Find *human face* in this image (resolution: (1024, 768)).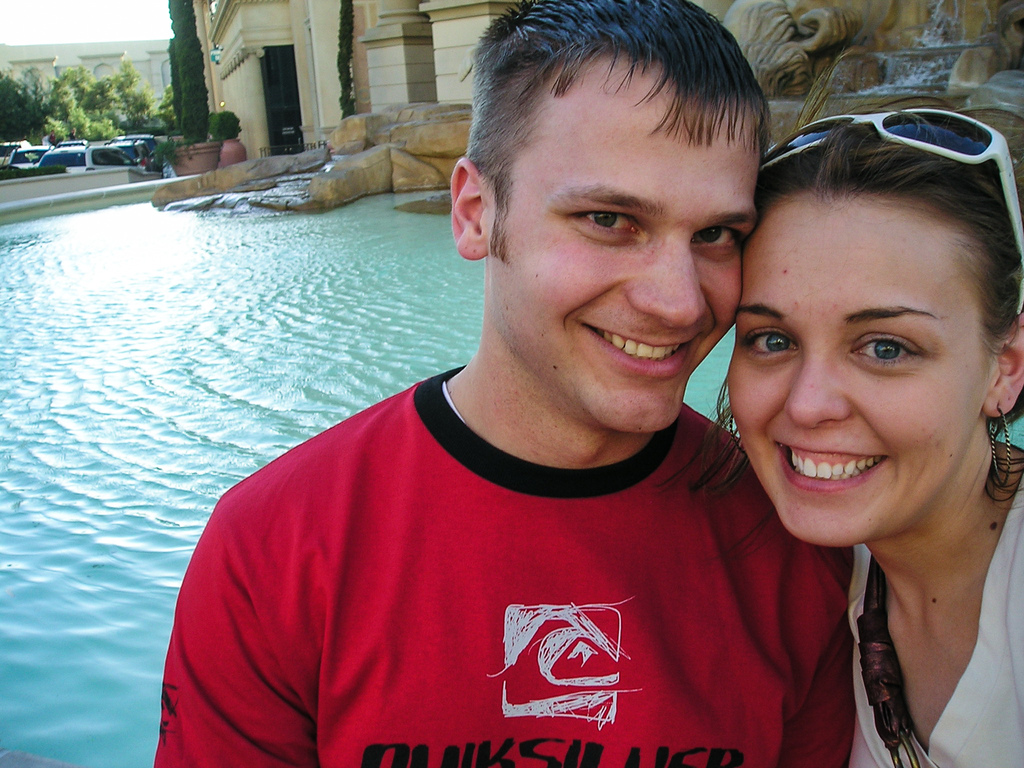
l=723, t=185, r=996, b=550.
